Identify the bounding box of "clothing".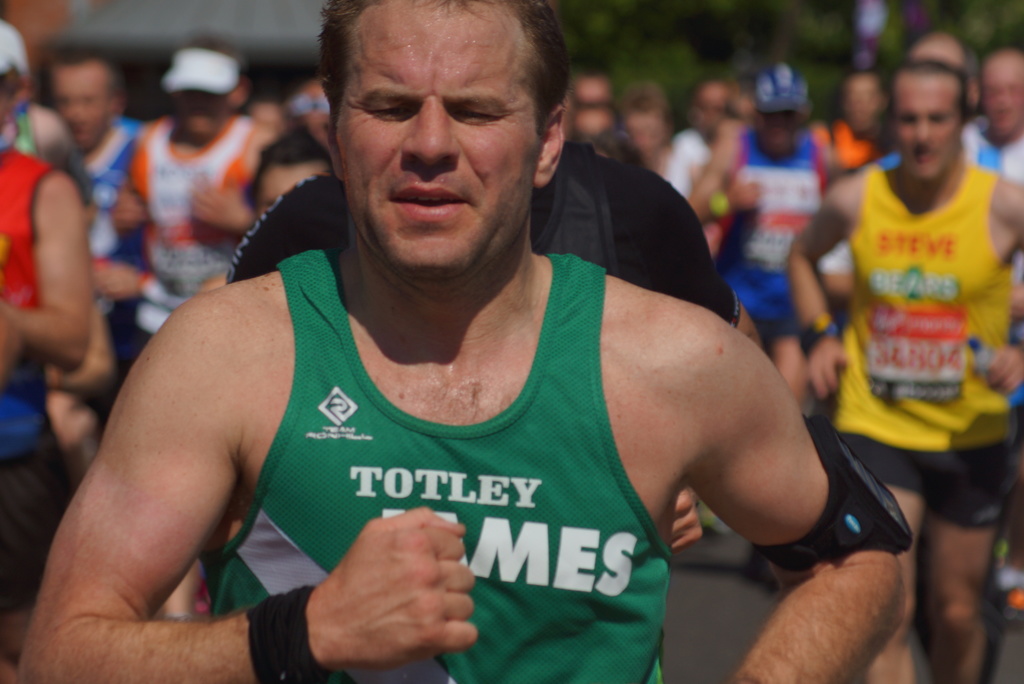
region(714, 132, 825, 339).
